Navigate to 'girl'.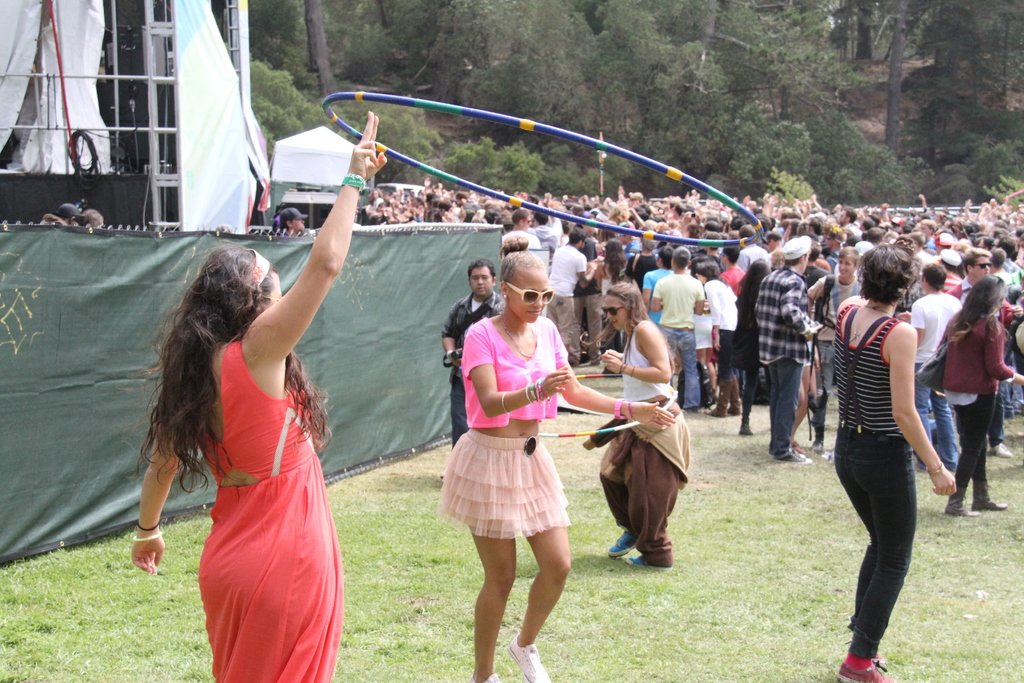
Navigation target: BBox(938, 273, 1023, 519).
